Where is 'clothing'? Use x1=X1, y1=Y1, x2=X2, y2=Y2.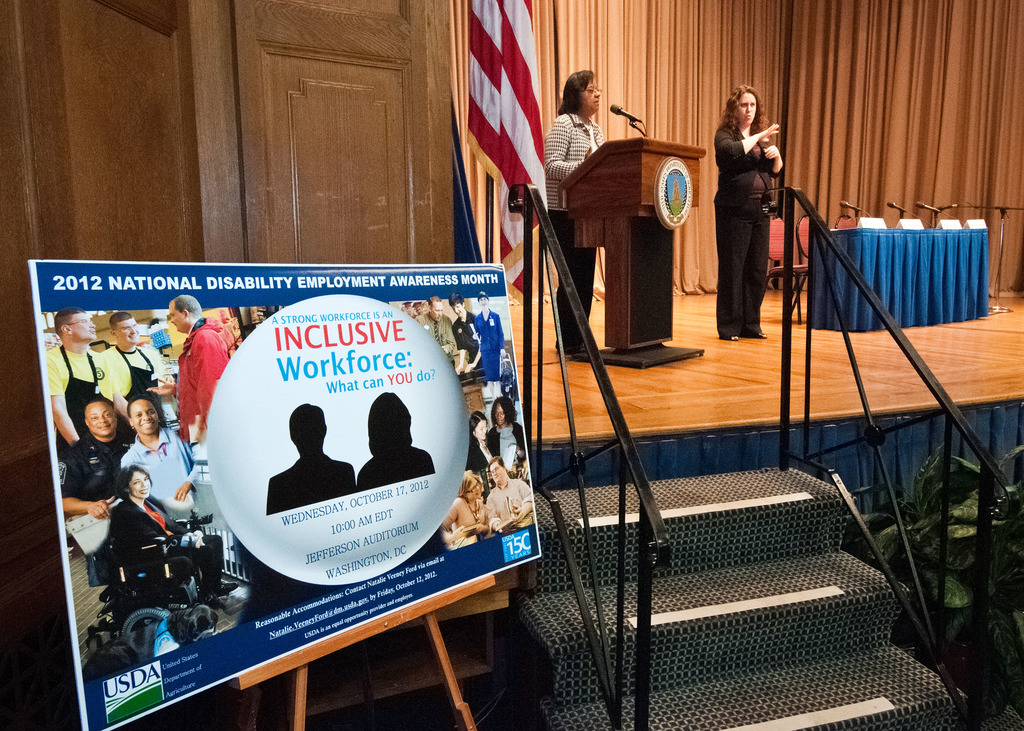
x1=547, y1=104, x2=608, y2=211.
